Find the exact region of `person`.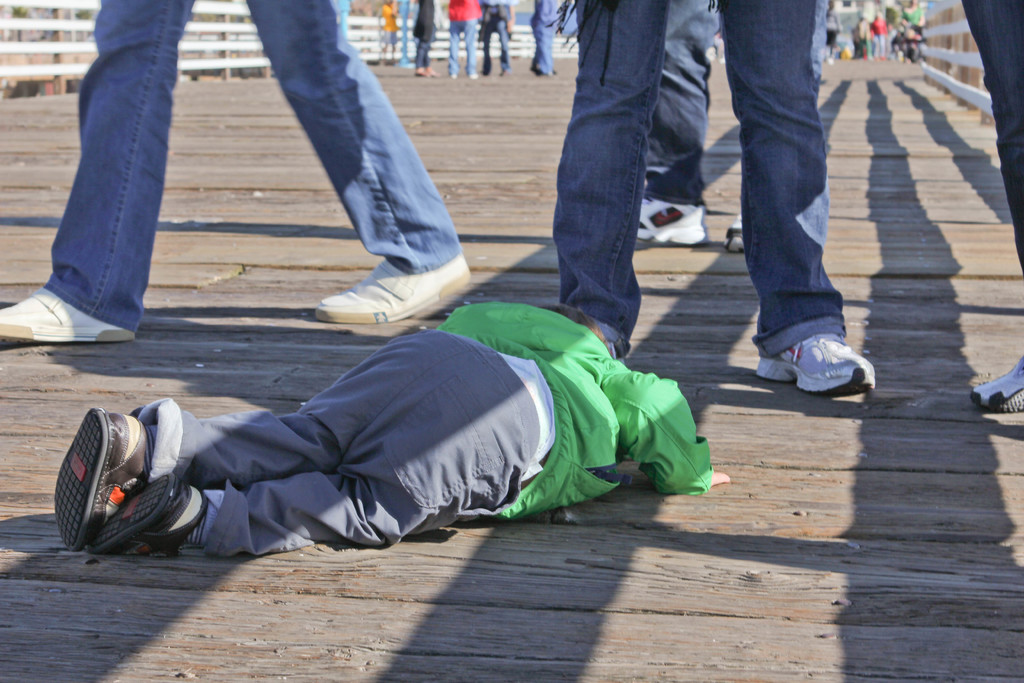
Exact region: [left=65, top=246, right=716, bottom=577].
